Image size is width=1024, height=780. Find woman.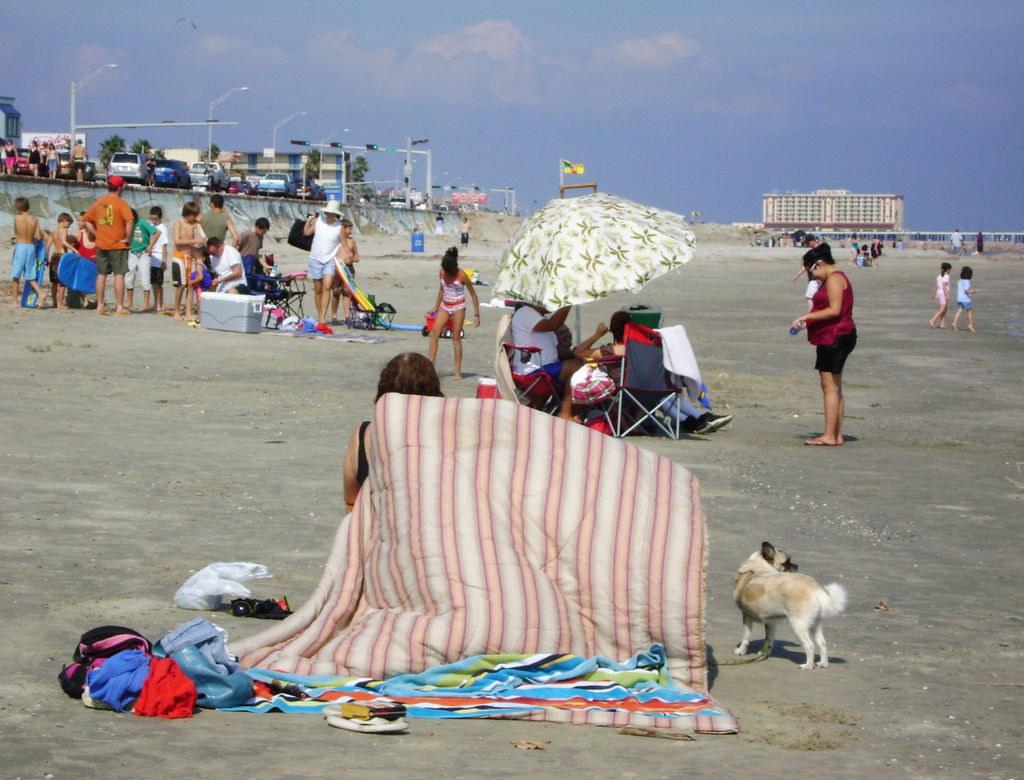
select_region(576, 310, 644, 431).
